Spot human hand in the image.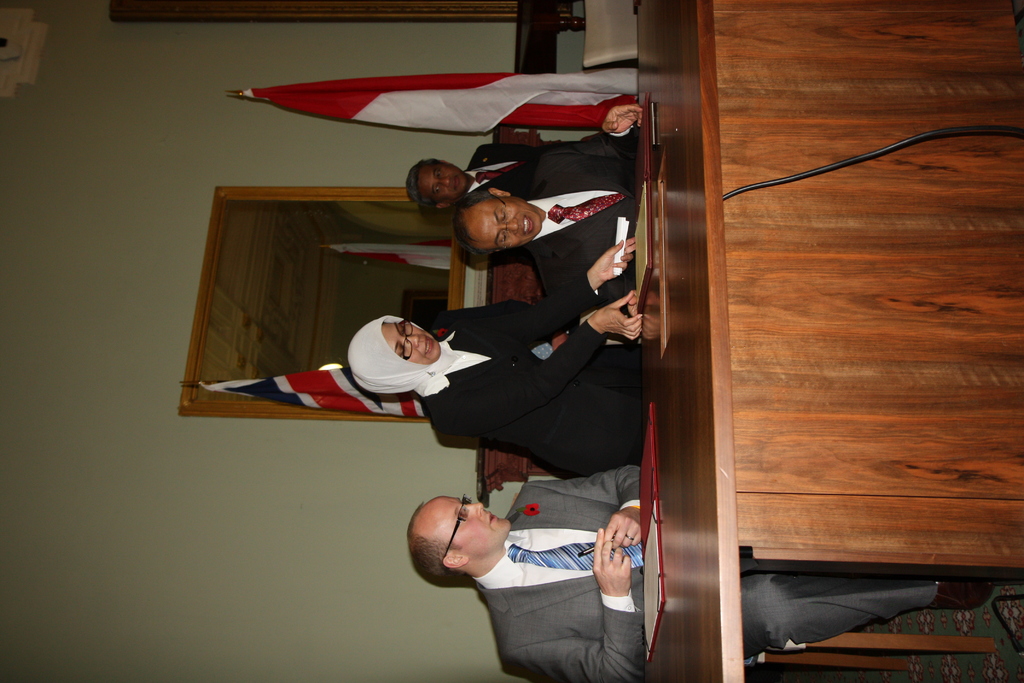
human hand found at rect(591, 235, 639, 283).
